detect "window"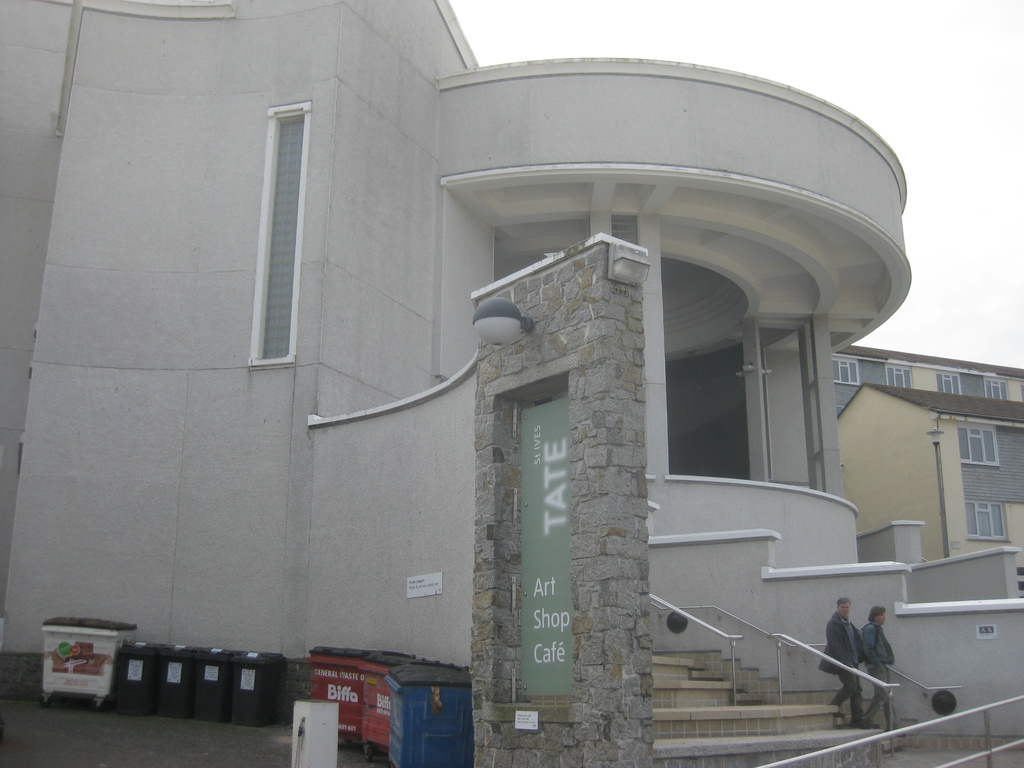
{"x1": 966, "y1": 496, "x2": 1009, "y2": 540}
